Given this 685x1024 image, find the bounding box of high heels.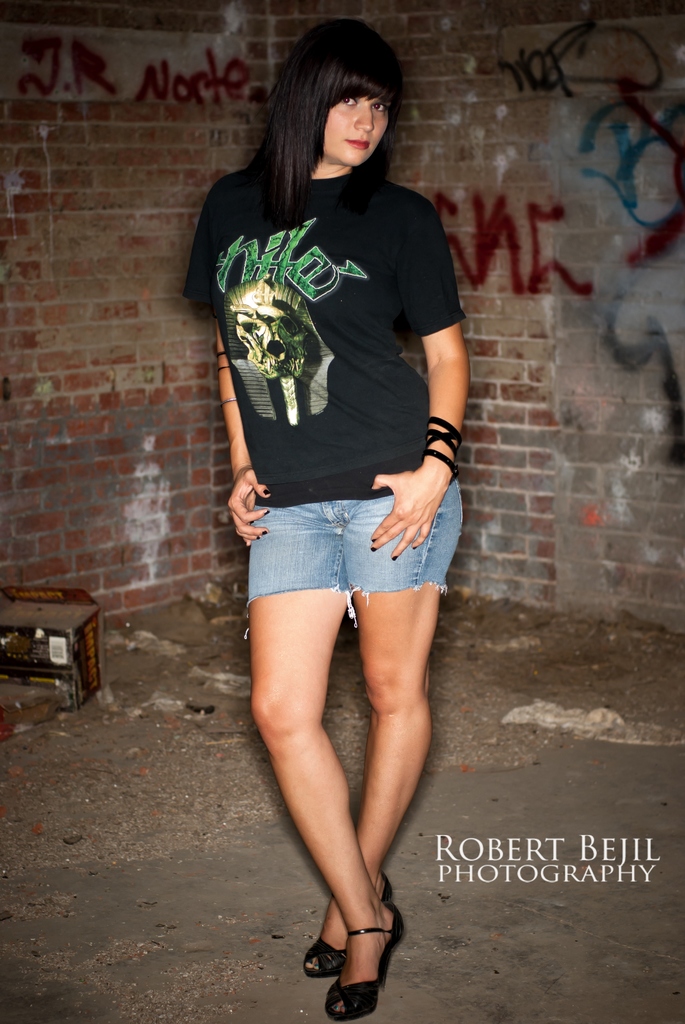
region(298, 870, 394, 979).
